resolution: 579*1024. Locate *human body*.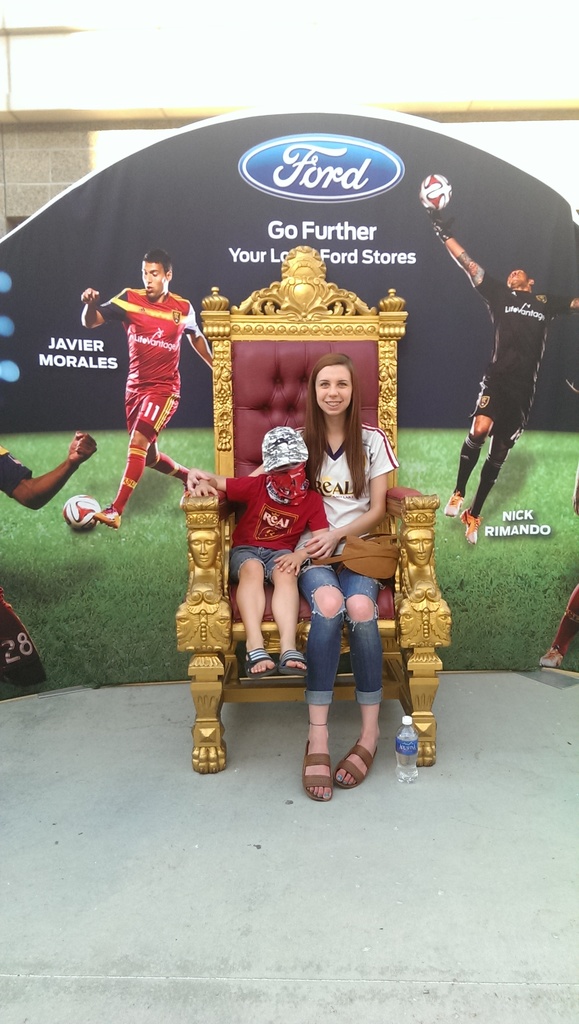
x1=244 y1=424 x2=395 y2=805.
